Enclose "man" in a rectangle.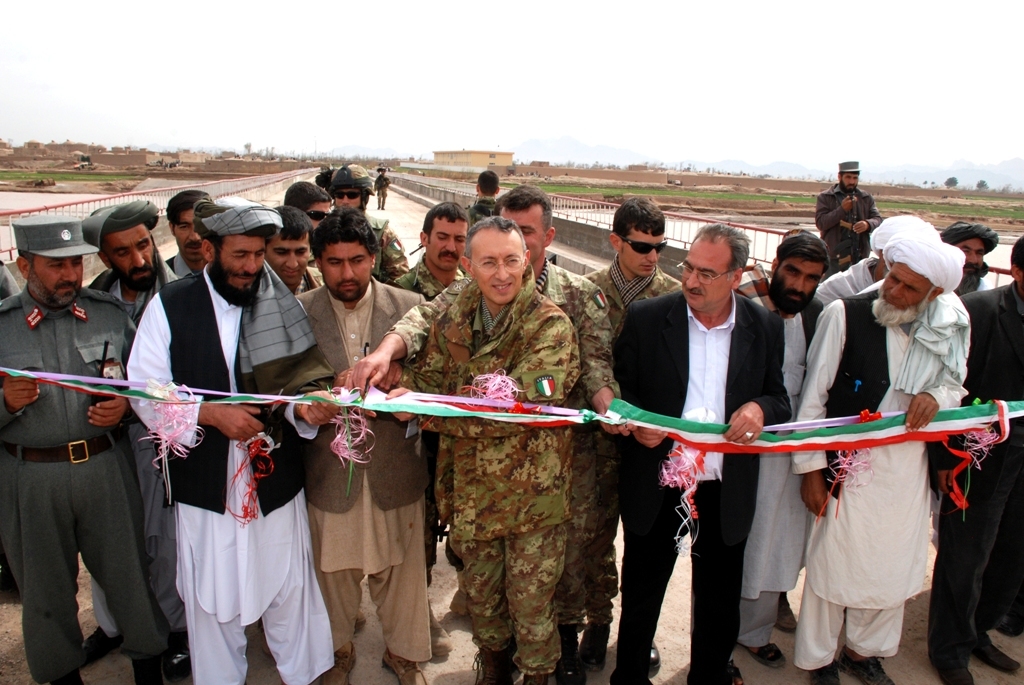
(x1=14, y1=231, x2=171, y2=684).
